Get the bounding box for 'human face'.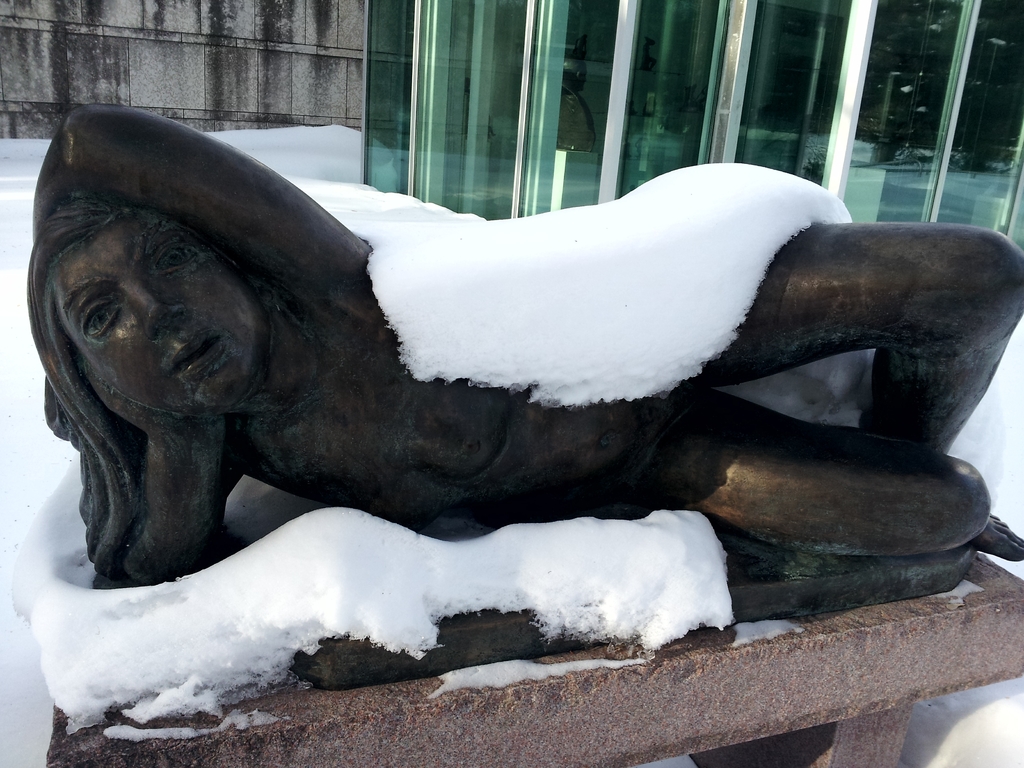
[x1=57, y1=221, x2=262, y2=415].
